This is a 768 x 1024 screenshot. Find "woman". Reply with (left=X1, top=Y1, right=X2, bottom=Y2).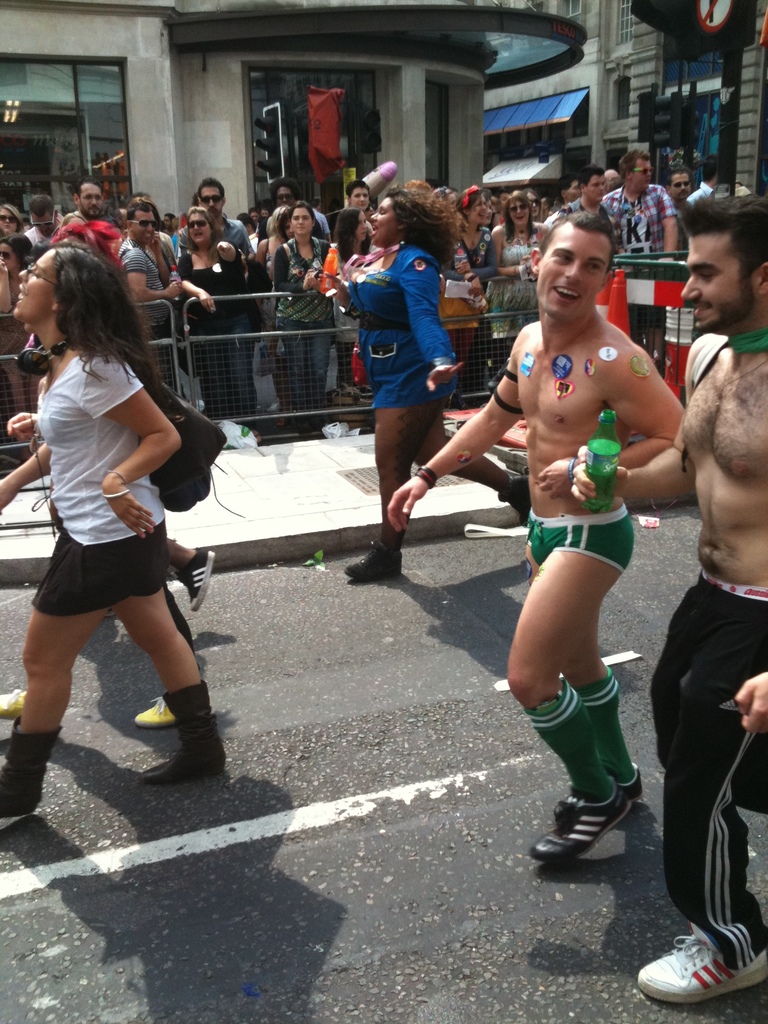
(left=492, top=191, right=544, bottom=353).
